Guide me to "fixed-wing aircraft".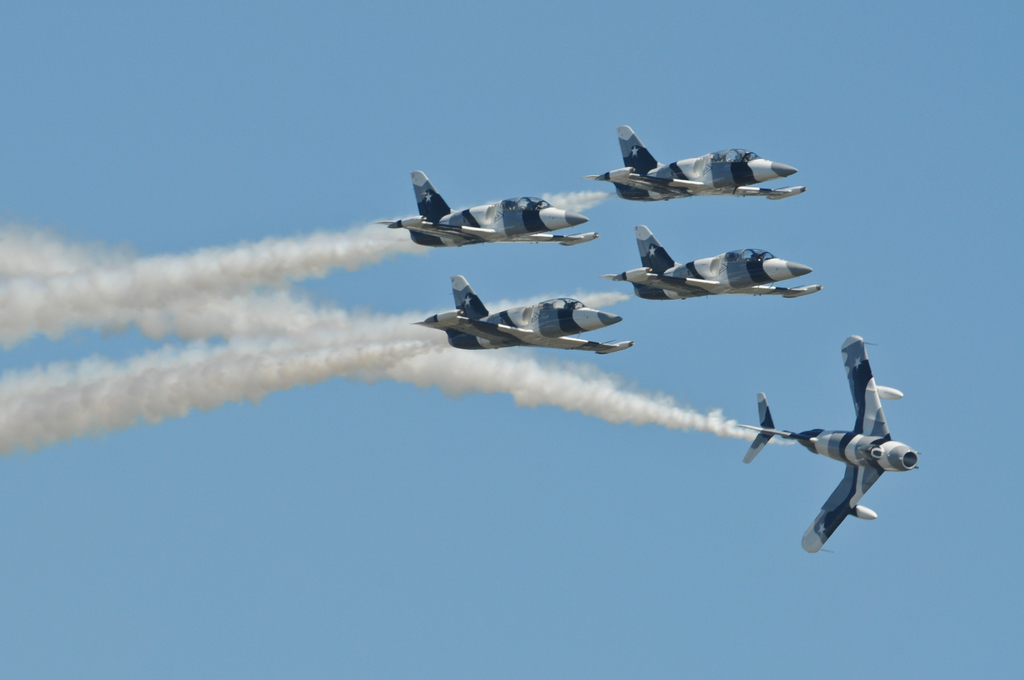
Guidance: 378 166 601 250.
